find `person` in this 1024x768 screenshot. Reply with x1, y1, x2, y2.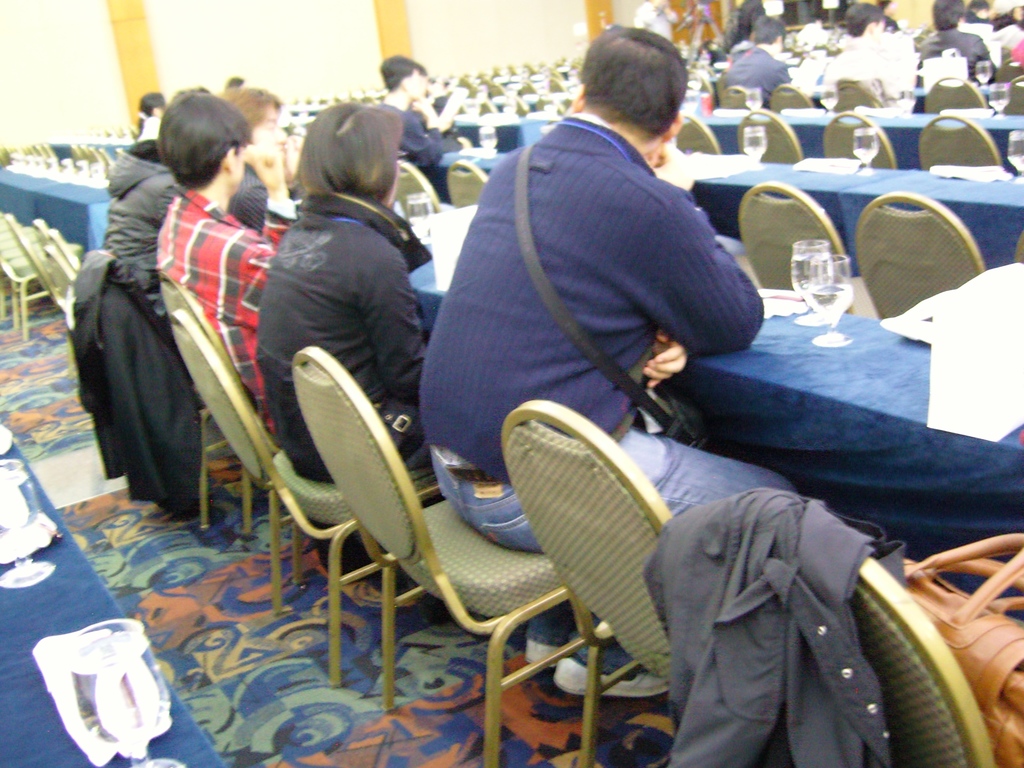
127, 85, 161, 138.
